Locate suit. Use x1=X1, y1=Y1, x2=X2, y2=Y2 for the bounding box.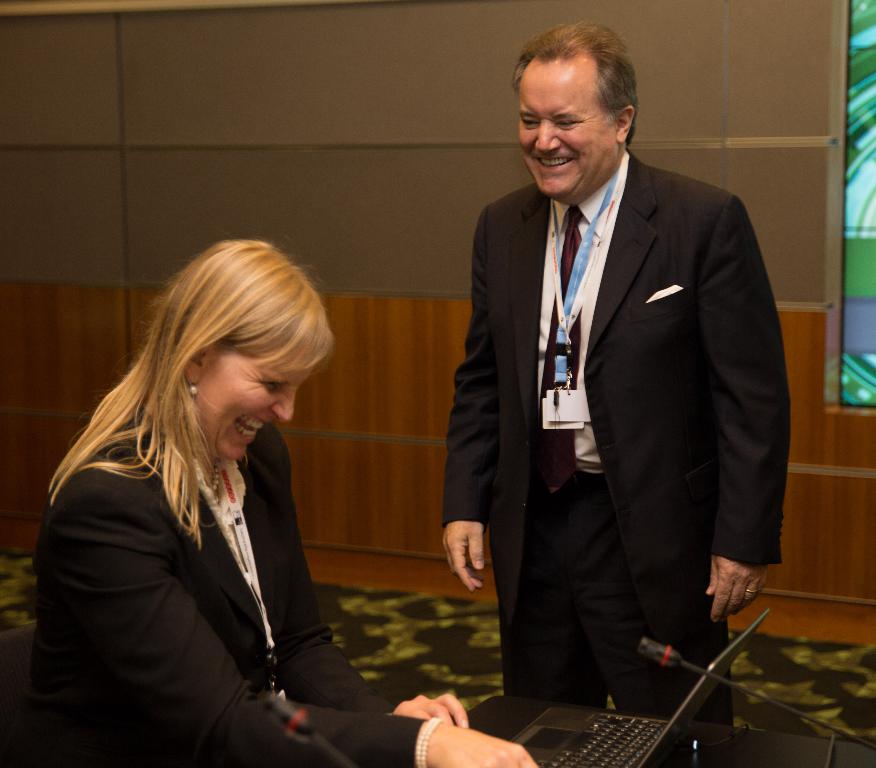
x1=29, y1=402, x2=435, y2=767.
